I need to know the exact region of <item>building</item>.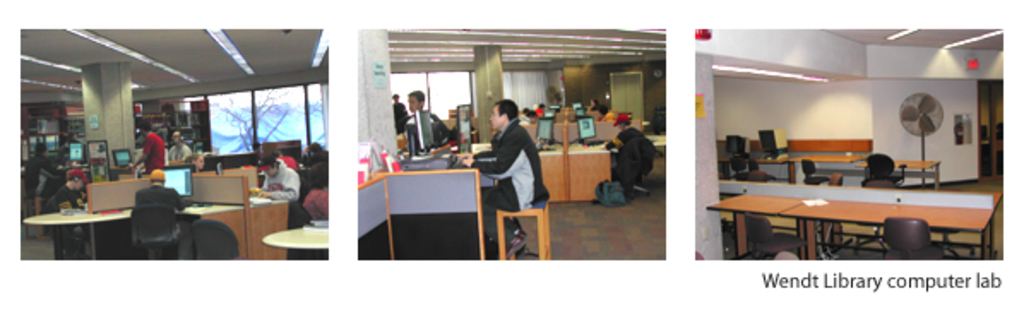
Region: (22,27,327,257).
